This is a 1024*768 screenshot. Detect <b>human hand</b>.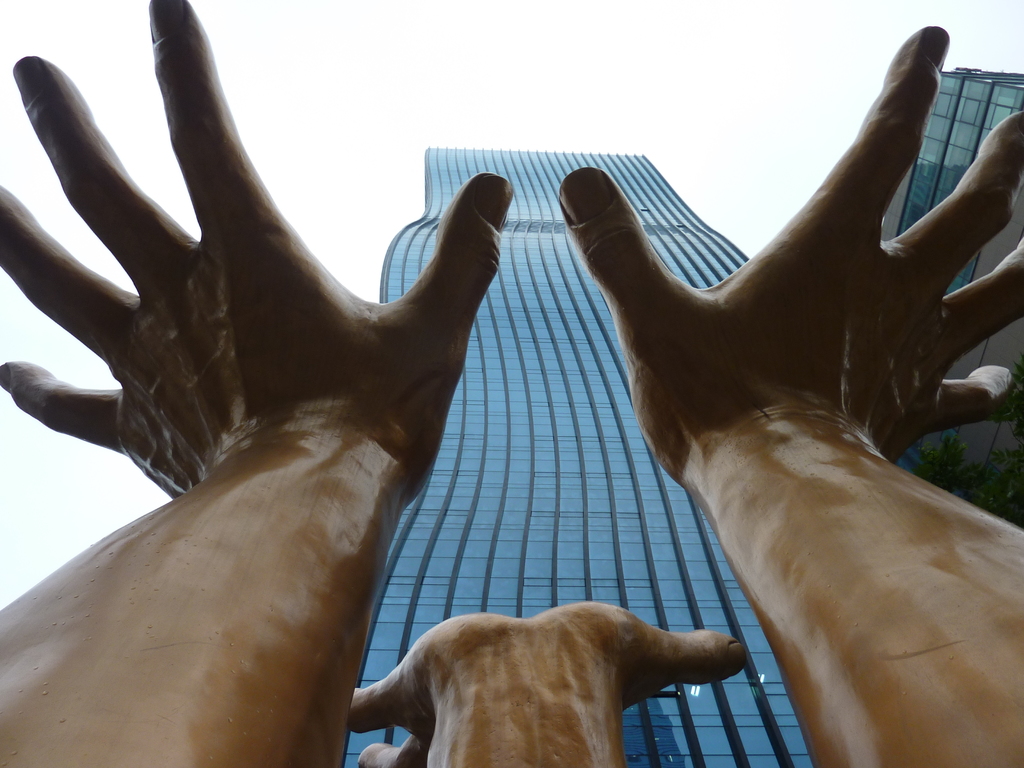
rect(347, 597, 749, 767).
